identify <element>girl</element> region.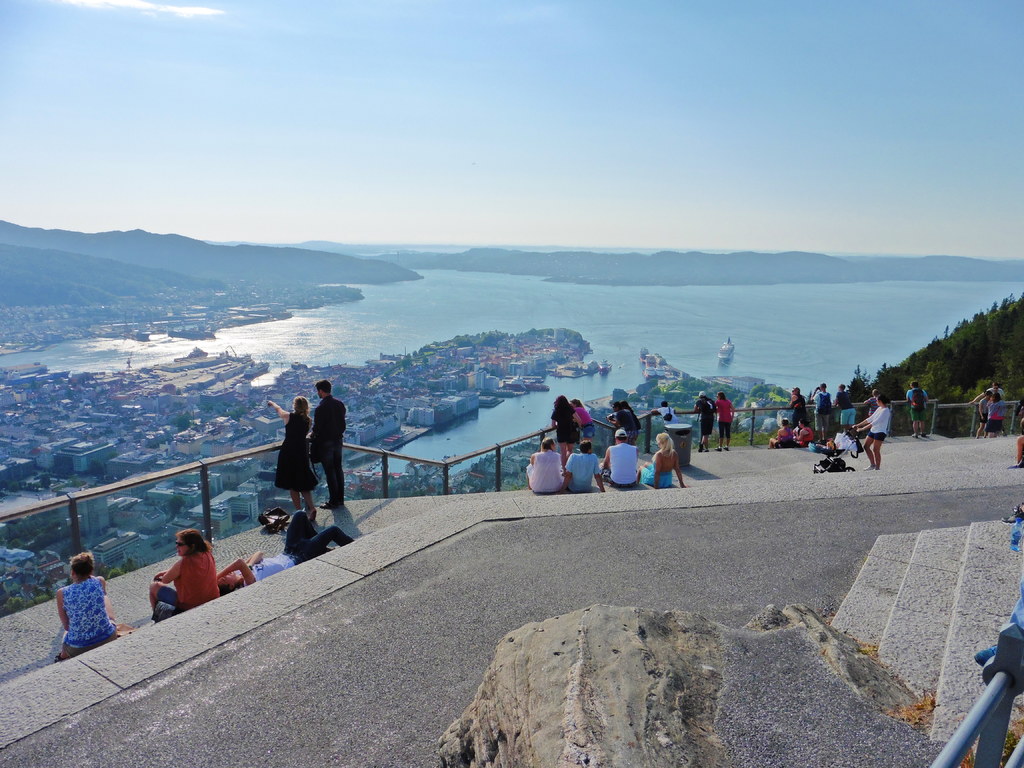
Region: bbox=[271, 399, 318, 521].
